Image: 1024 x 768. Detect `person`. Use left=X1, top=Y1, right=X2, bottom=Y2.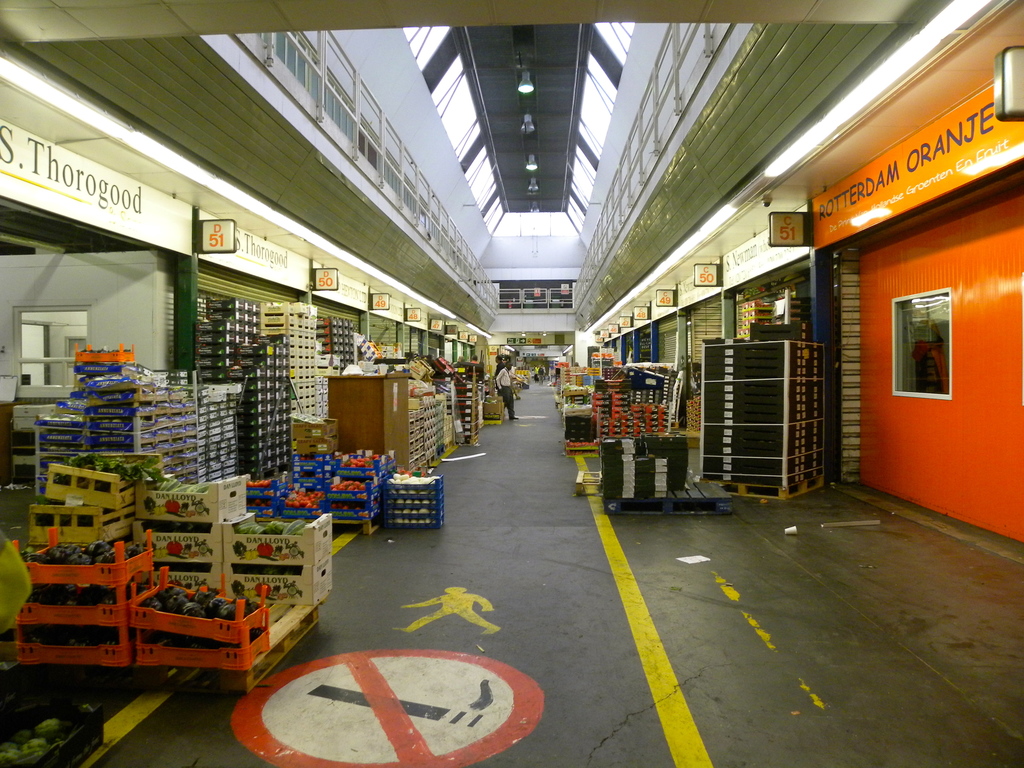
left=494, top=359, right=514, bottom=419.
